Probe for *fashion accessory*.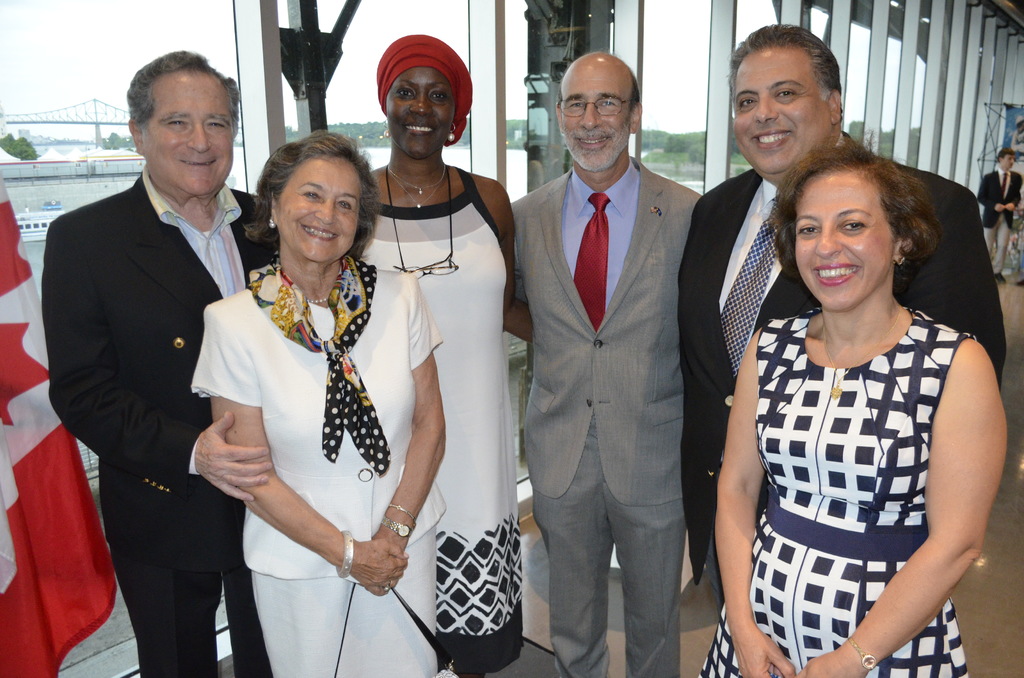
Probe result: (844,633,879,668).
